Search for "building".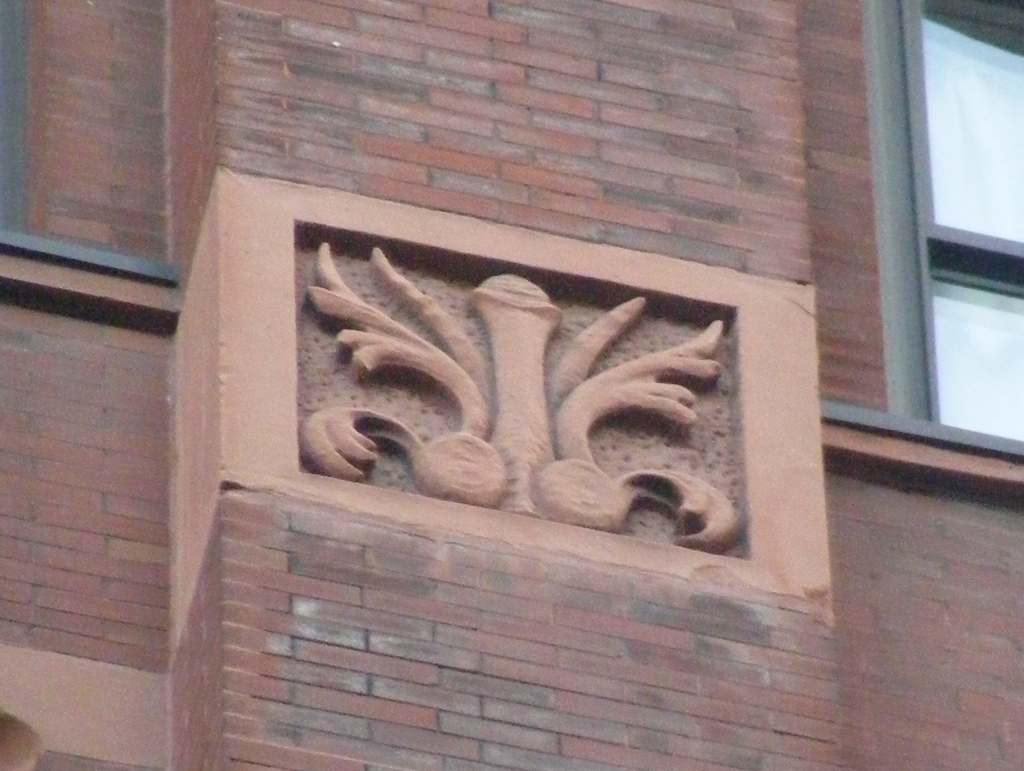
Found at rect(1, 0, 1023, 770).
